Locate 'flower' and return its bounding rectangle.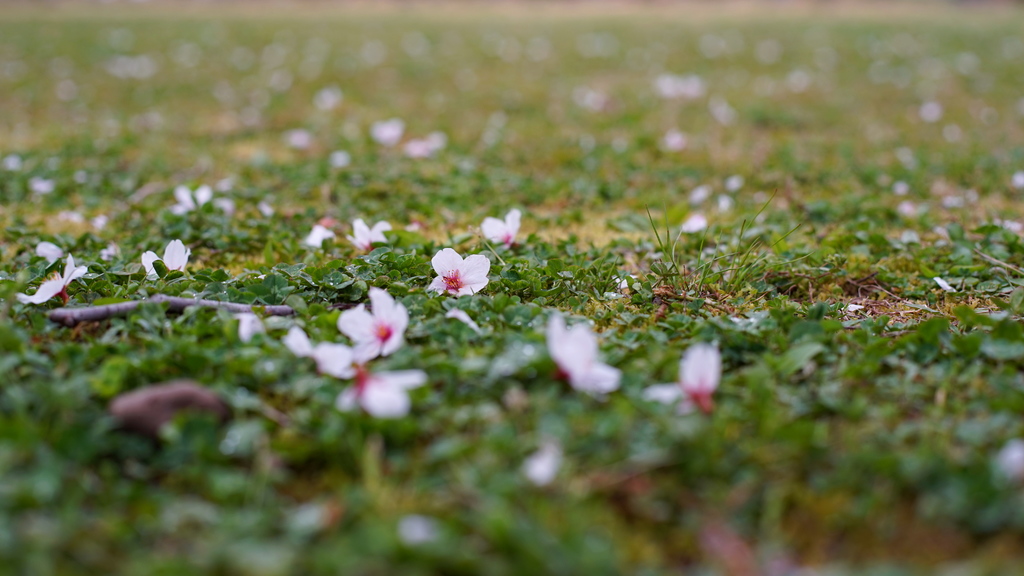
[478,214,518,253].
